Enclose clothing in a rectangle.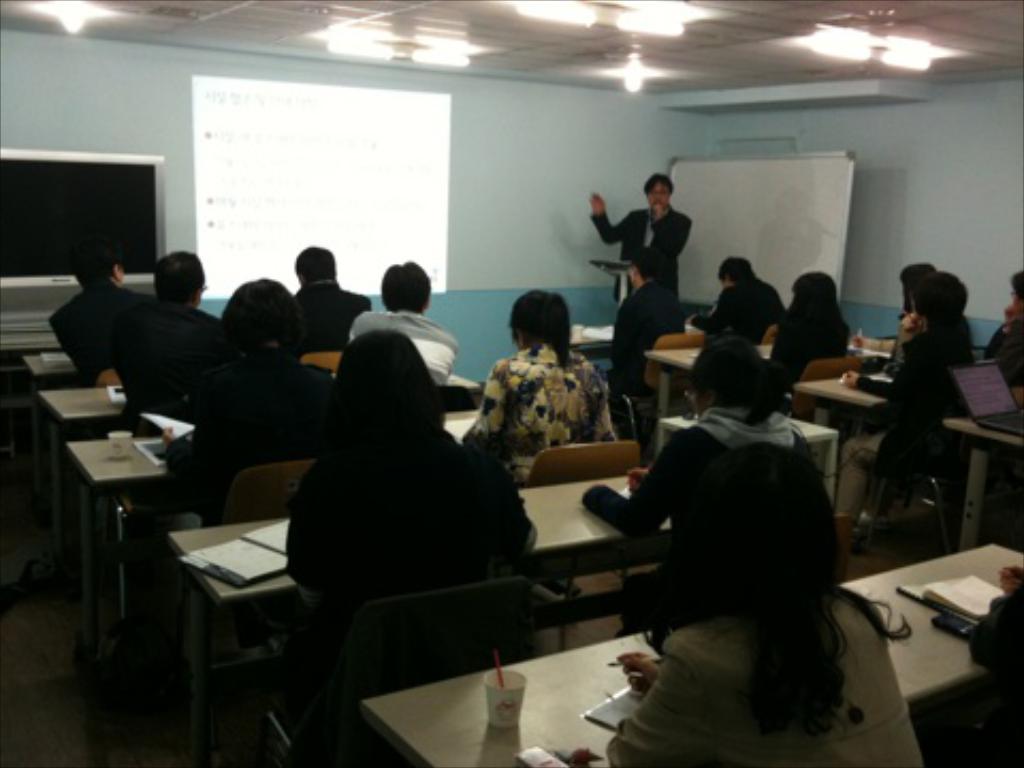
x1=316, y1=279, x2=371, y2=348.
